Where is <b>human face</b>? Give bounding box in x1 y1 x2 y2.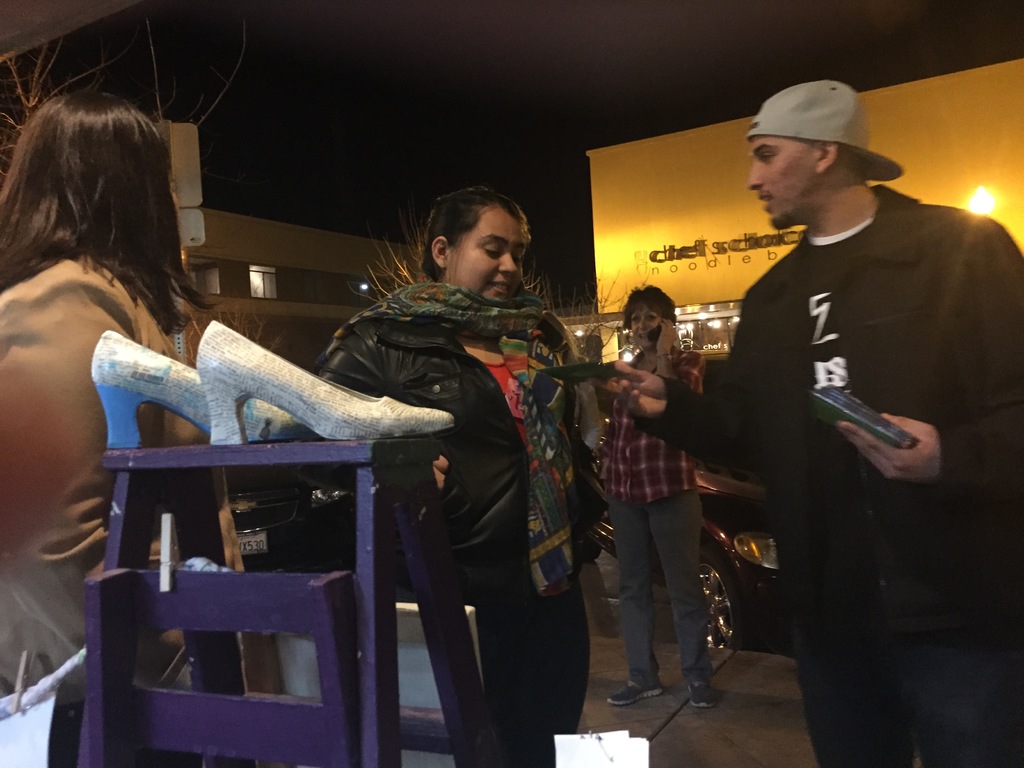
447 204 526 301.
